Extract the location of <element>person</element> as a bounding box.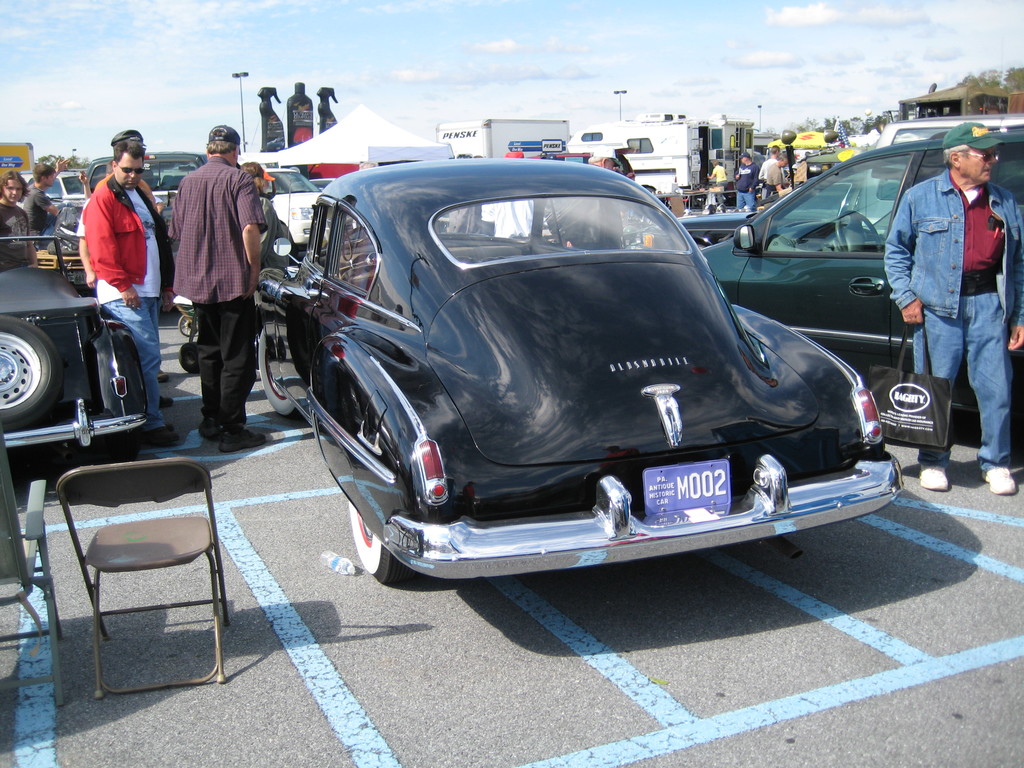
Rect(764, 155, 792, 205).
